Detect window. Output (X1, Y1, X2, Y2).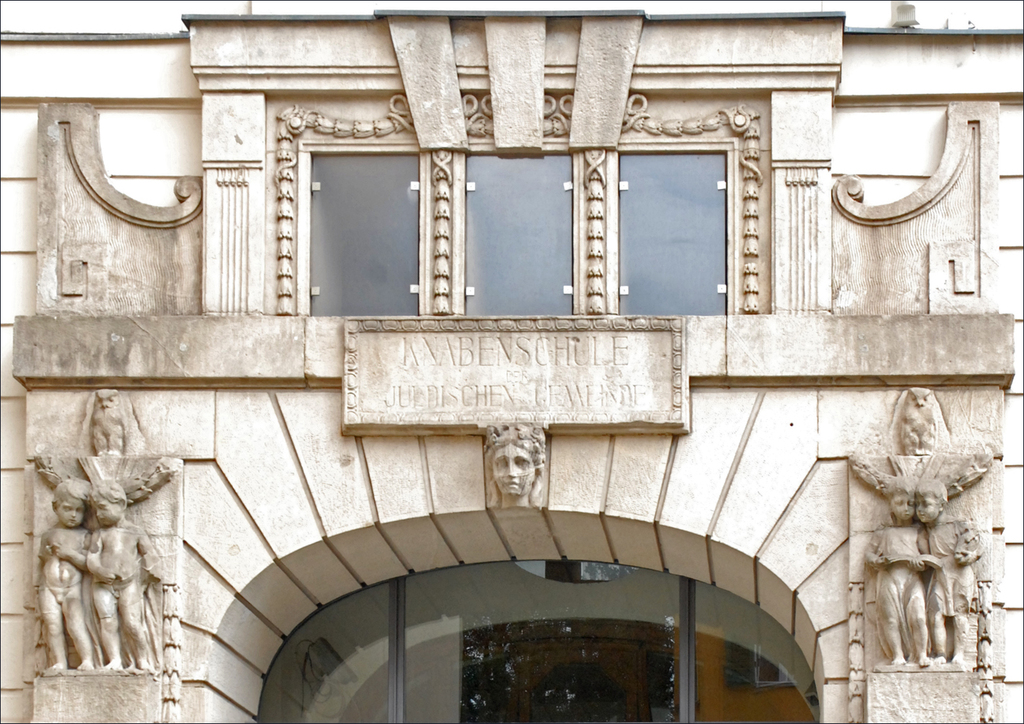
(464, 151, 578, 312).
